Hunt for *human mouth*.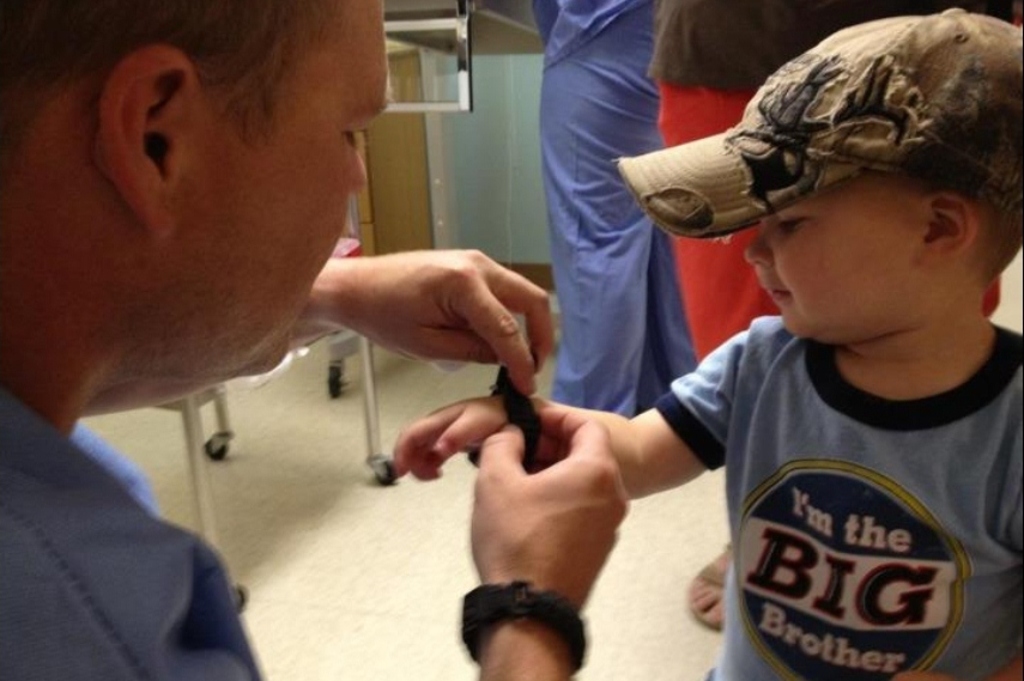
Hunted down at region(764, 279, 798, 308).
